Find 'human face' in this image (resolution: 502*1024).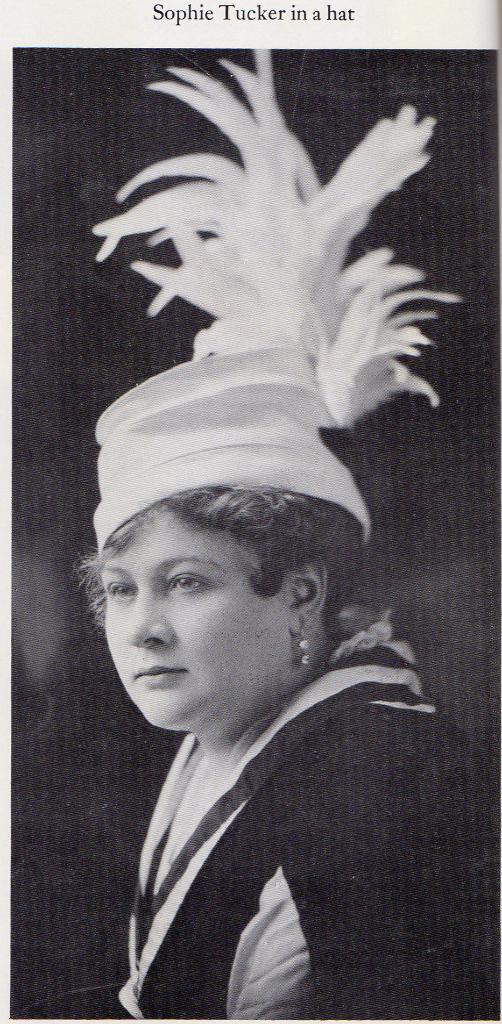
<box>90,510,279,725</box>.
